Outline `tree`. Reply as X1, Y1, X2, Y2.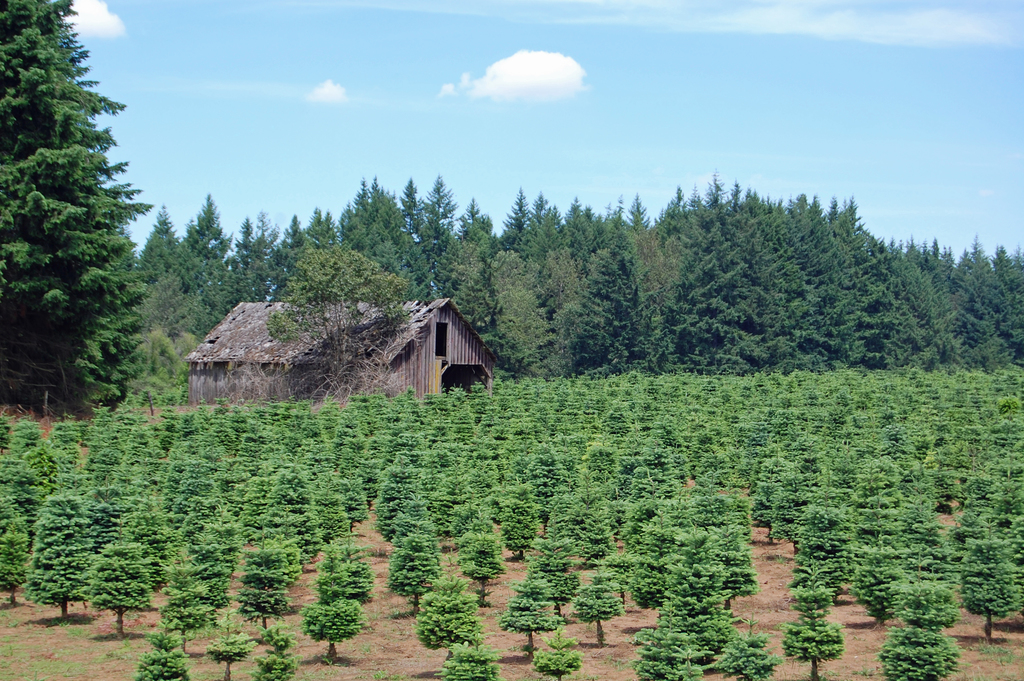
881, 580, 955, 622.
